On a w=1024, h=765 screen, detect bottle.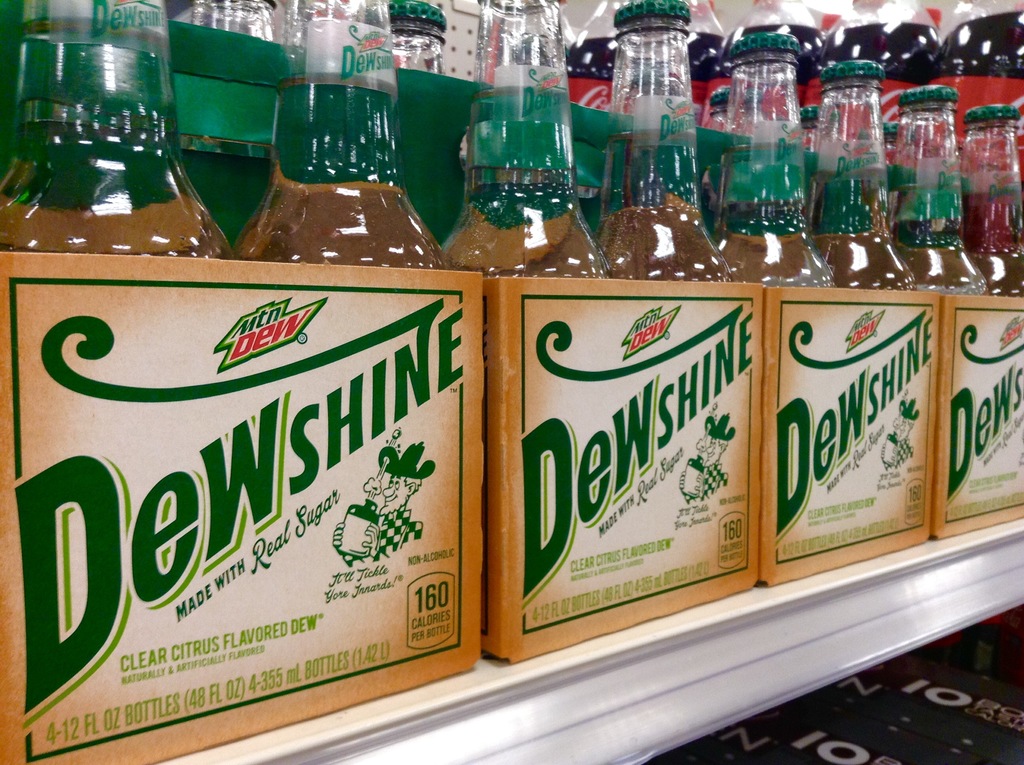
region(797, 0, 943, 128).
